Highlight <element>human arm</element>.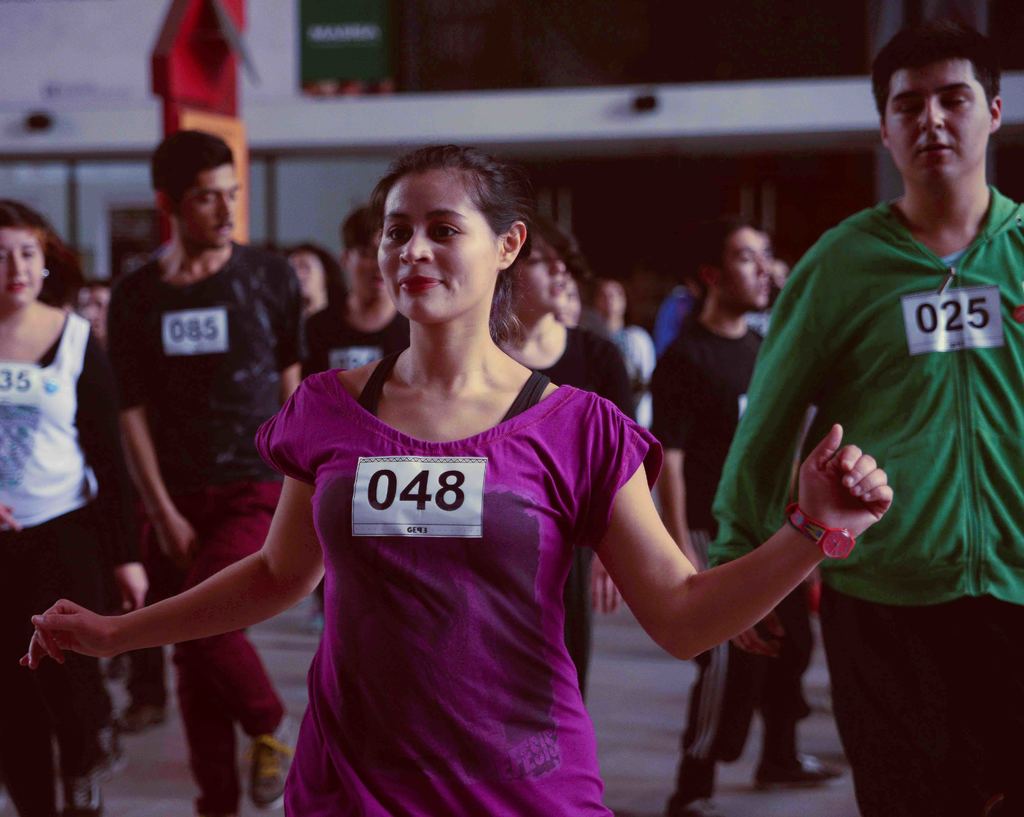
Highlighted region: 20:473:331:663.
